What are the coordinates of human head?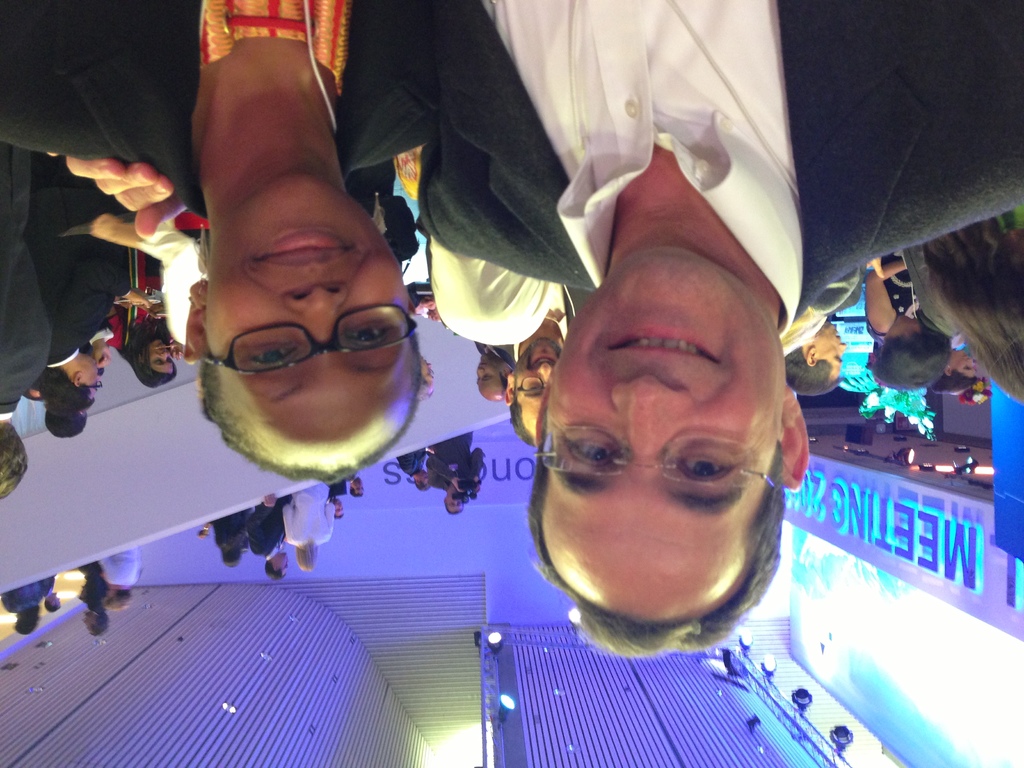
16:614:36:634.
